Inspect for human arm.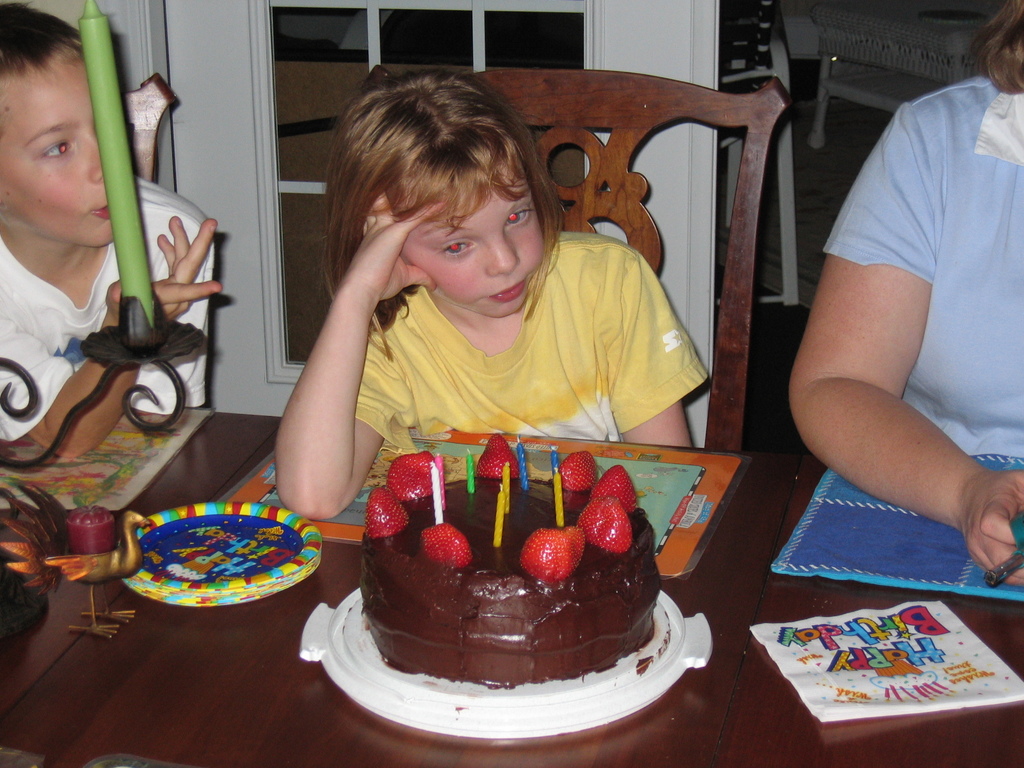
Inspection: rect(139, 203, 212, 416).
